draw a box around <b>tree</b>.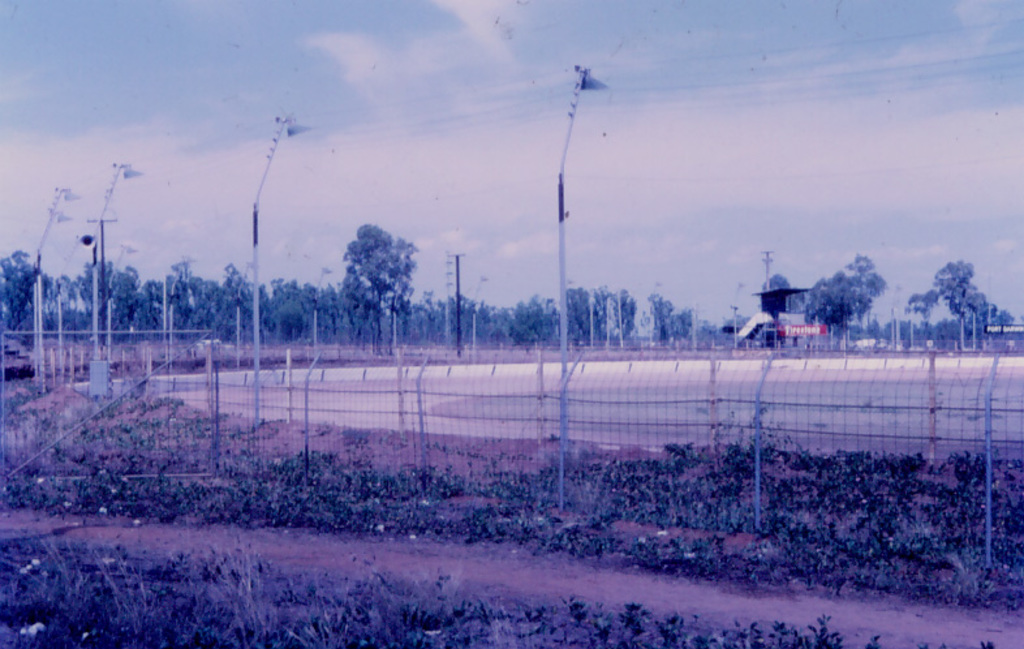
crop(805, 242, 889, 352).
